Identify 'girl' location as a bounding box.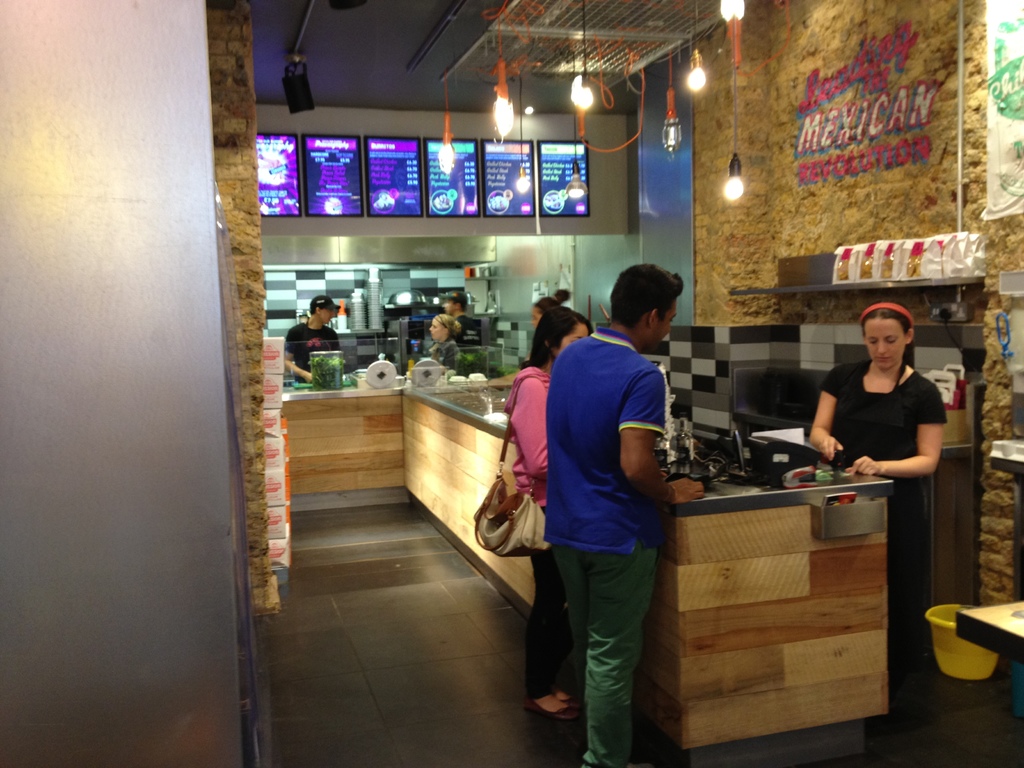
811 296 948 730.
